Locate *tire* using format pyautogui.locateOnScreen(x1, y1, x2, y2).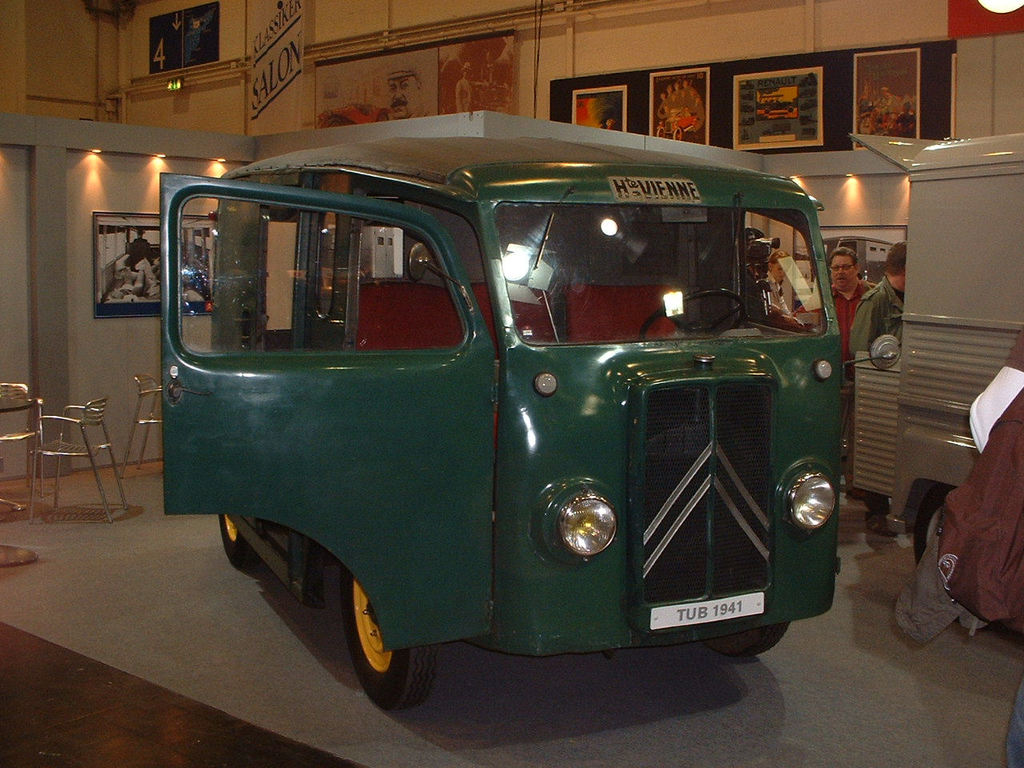
pyautogui.locateOnScreen(216, 514, 256, 568).
